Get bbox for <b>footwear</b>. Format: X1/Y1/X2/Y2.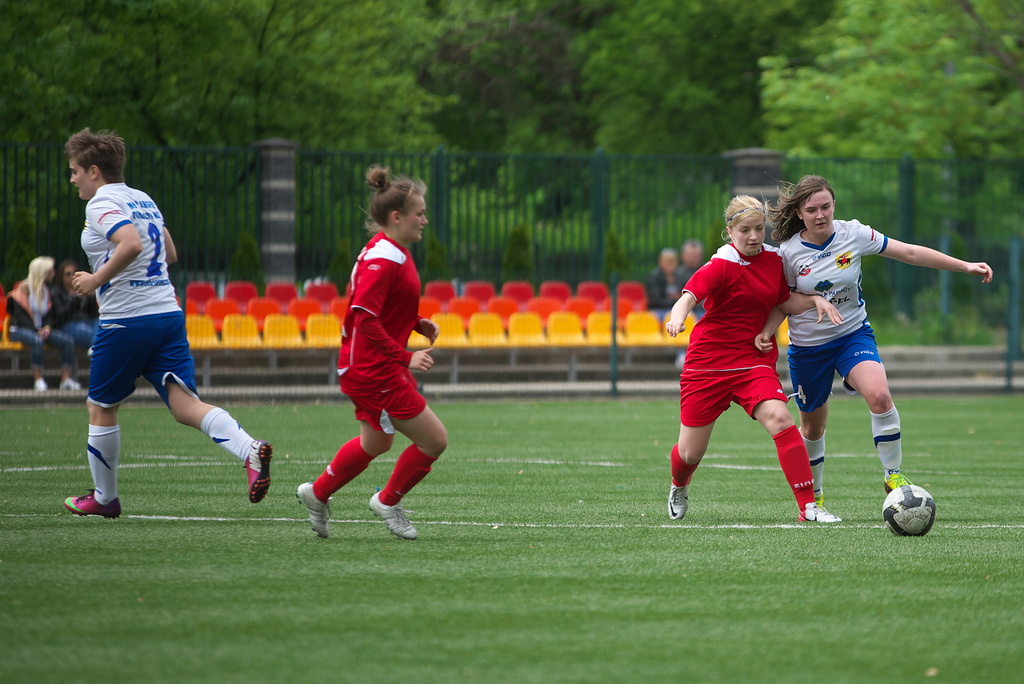
667/484/689/520.
